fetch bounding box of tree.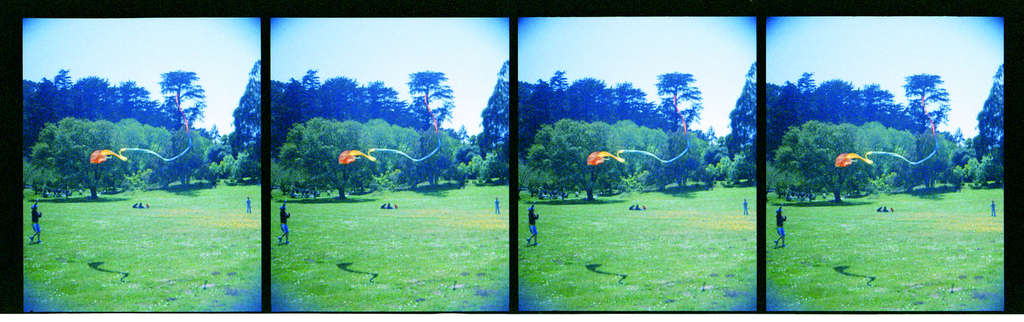
Bbox: (left=460, top=124, right=511, bottom=186).
